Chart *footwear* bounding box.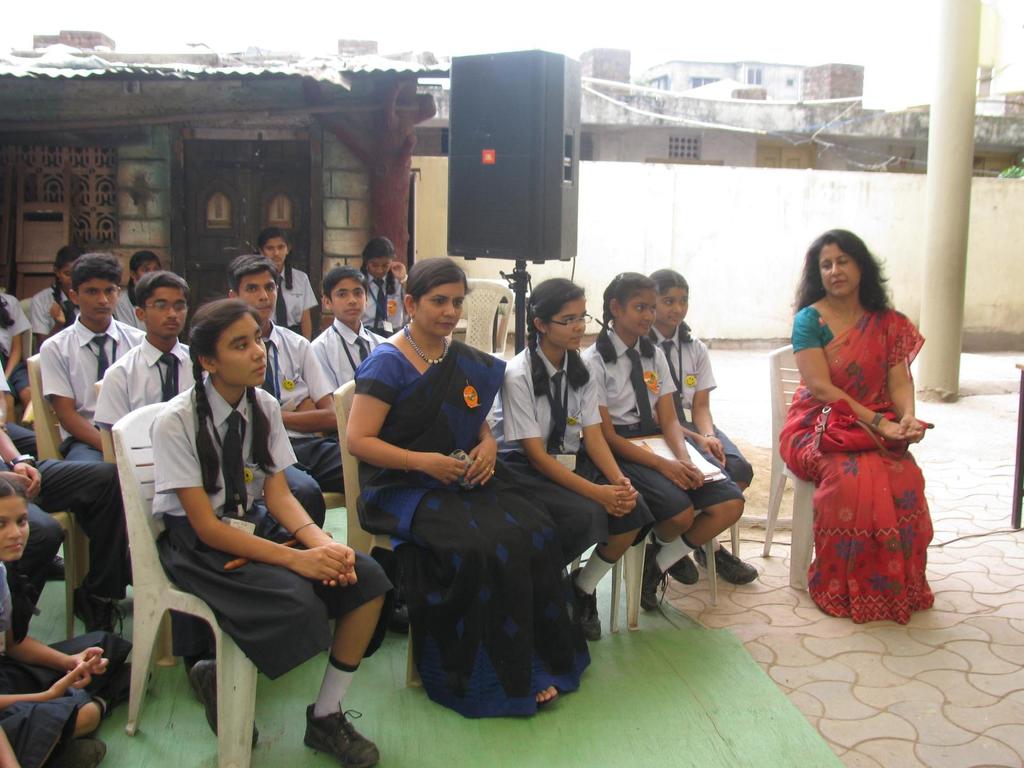
Charted: 192,662,257,747.
